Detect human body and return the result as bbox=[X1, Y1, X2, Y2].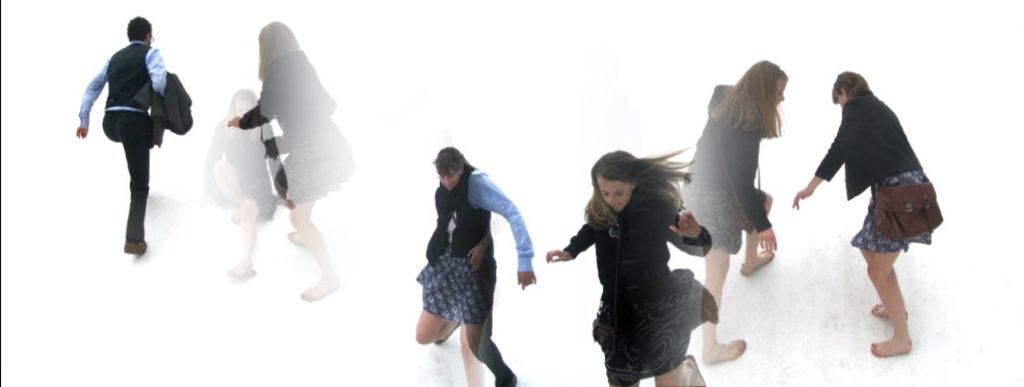
bbox=[227, 43, 351, 300].
